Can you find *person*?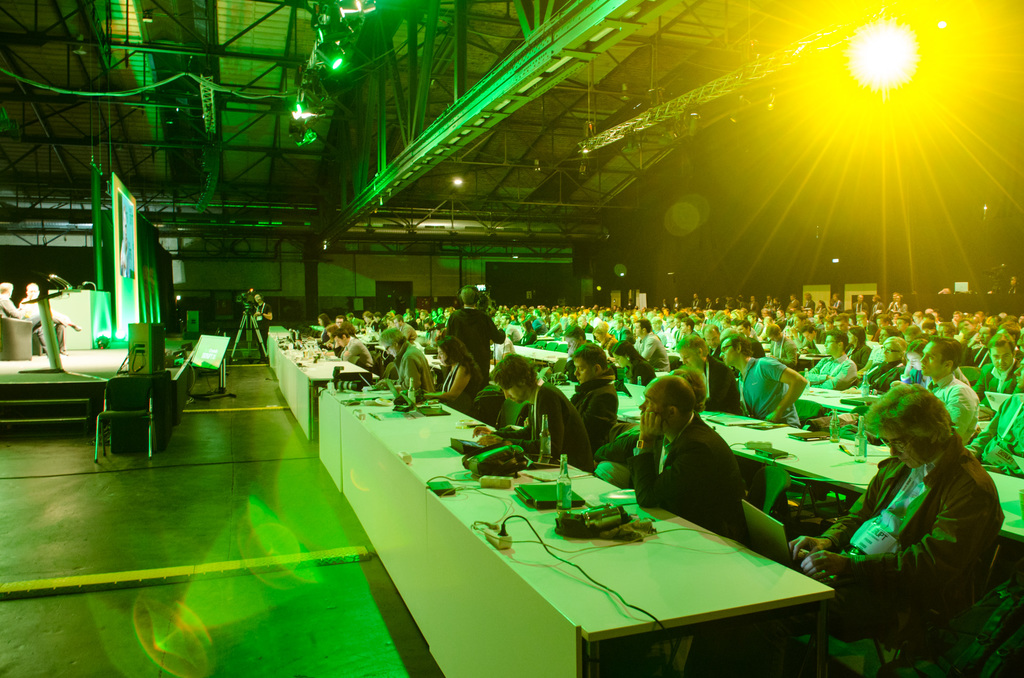
Yes, bounding box: crop(589, 367, 707, 487).
